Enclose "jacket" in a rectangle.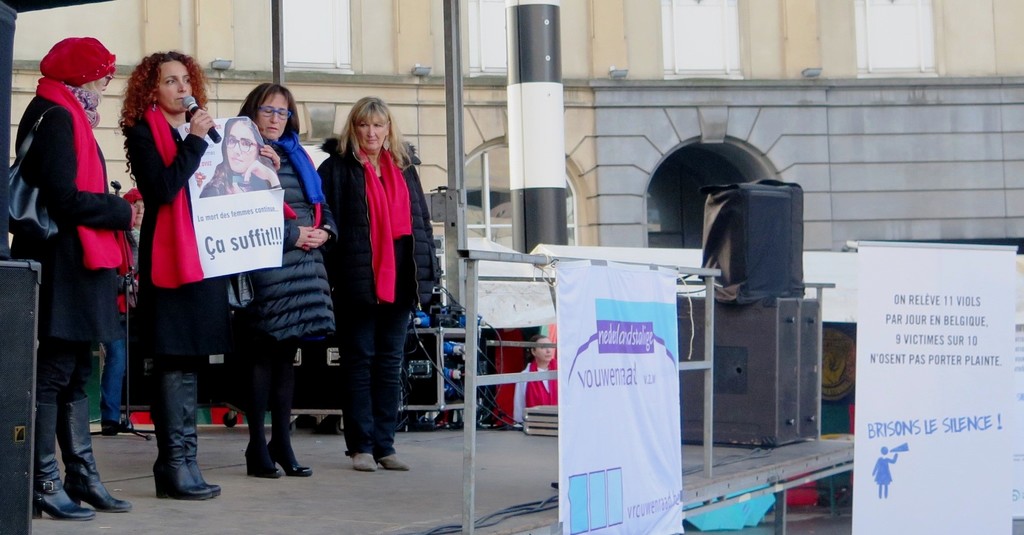
125, 110, 239, 346.
